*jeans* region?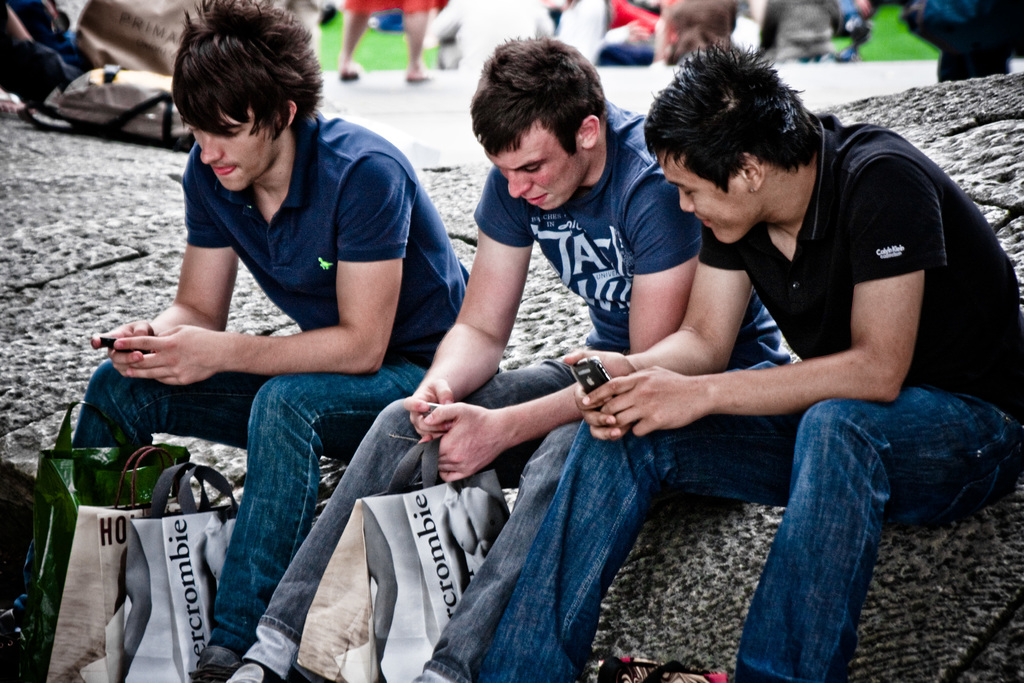
pyautogui.locateOnScreen(482, 359, 1018, 682)
